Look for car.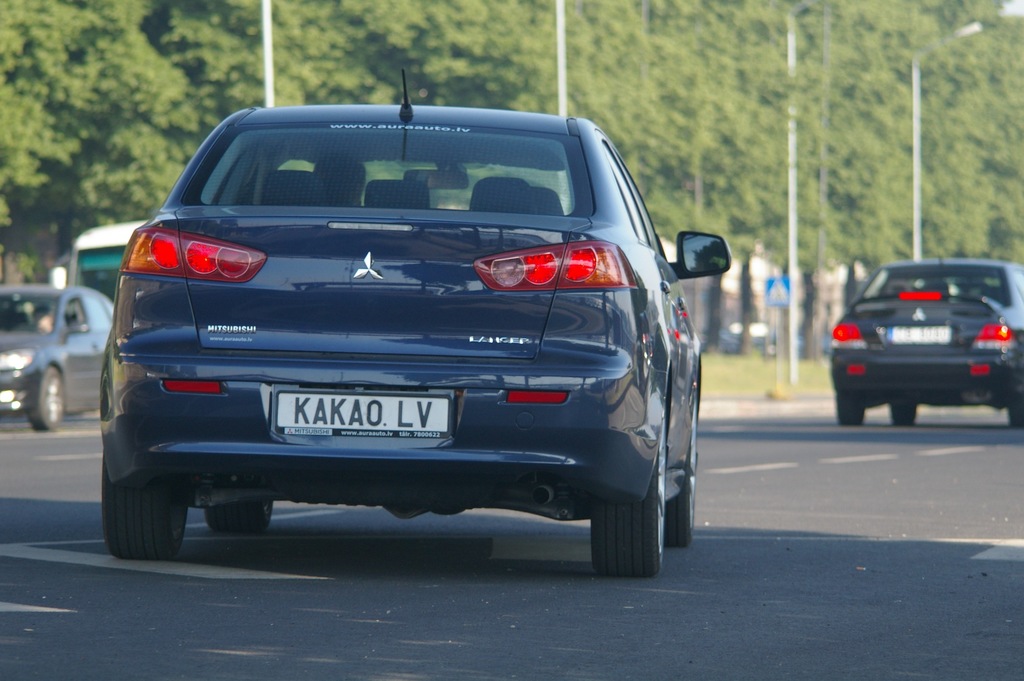
Found: region(0, 285, 118, 433).
